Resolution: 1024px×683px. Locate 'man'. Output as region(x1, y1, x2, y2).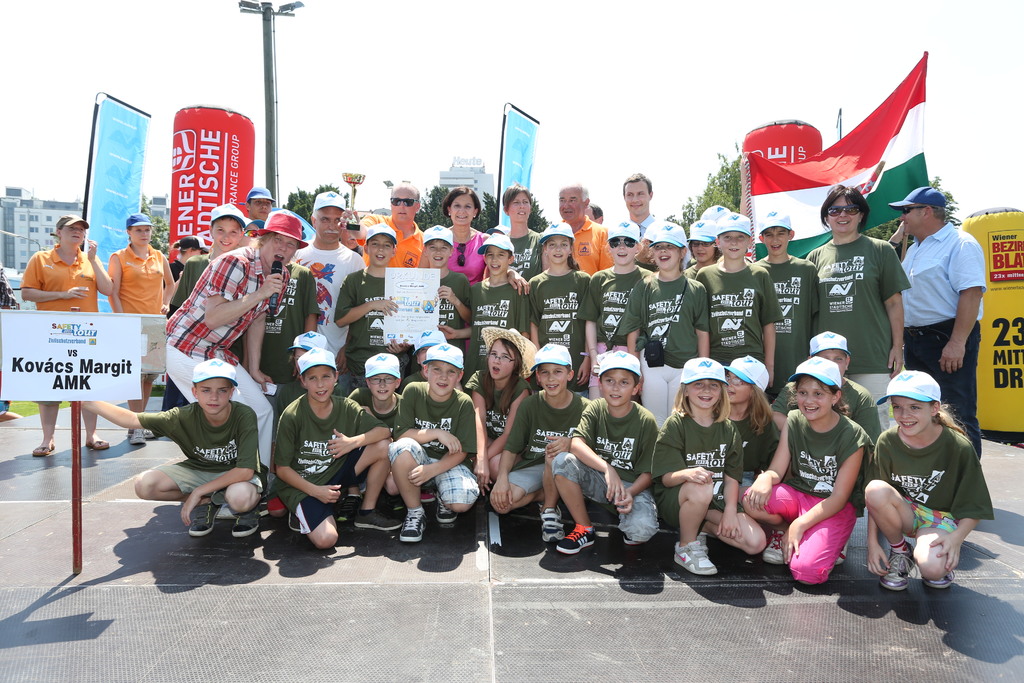
region(544, 178, 615, 287).
